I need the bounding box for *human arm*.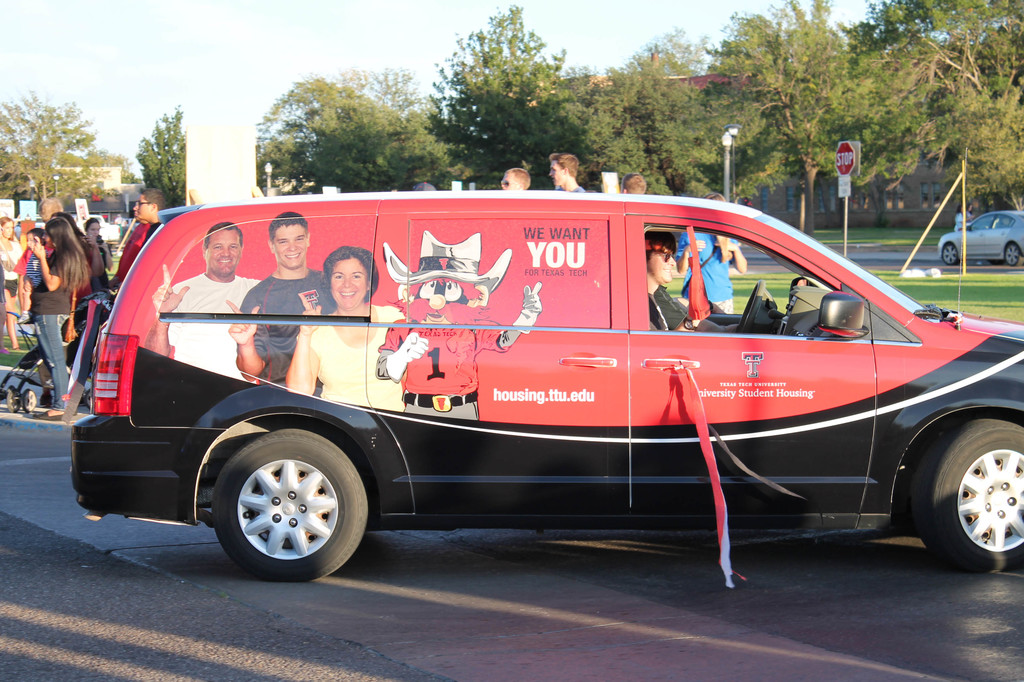
Here it is: region(715, 240, 749, 275).
